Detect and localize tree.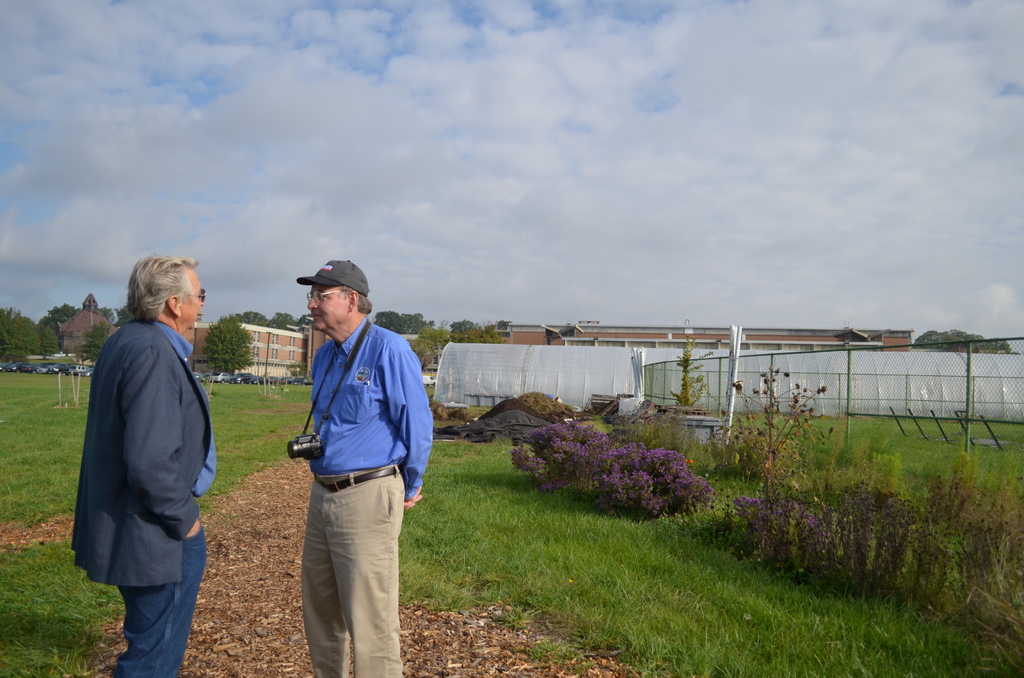
Localized at [879,328,947,355].
